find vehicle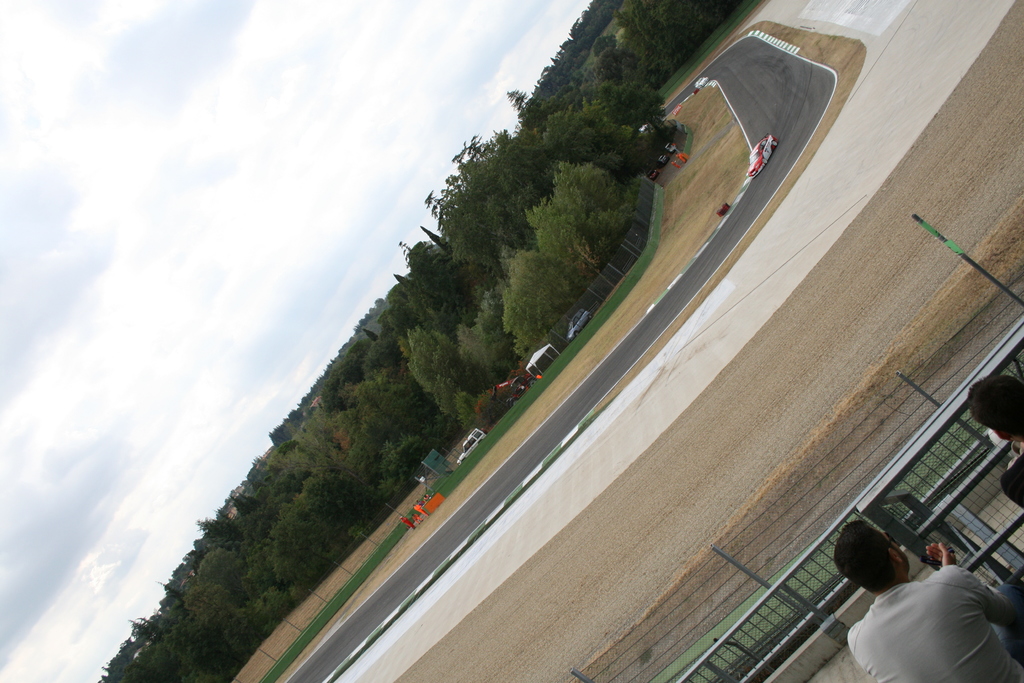
(x1=639, y1=122, x2=648, y2=133)
